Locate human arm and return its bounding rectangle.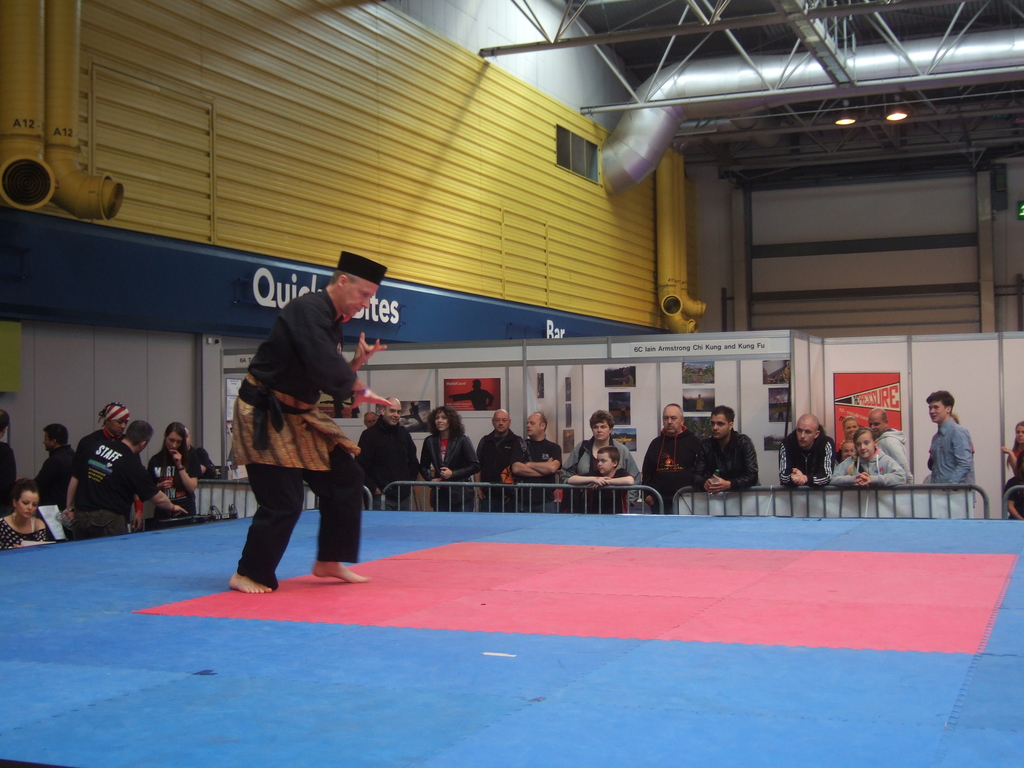
region(419, 428, 444, 479).
